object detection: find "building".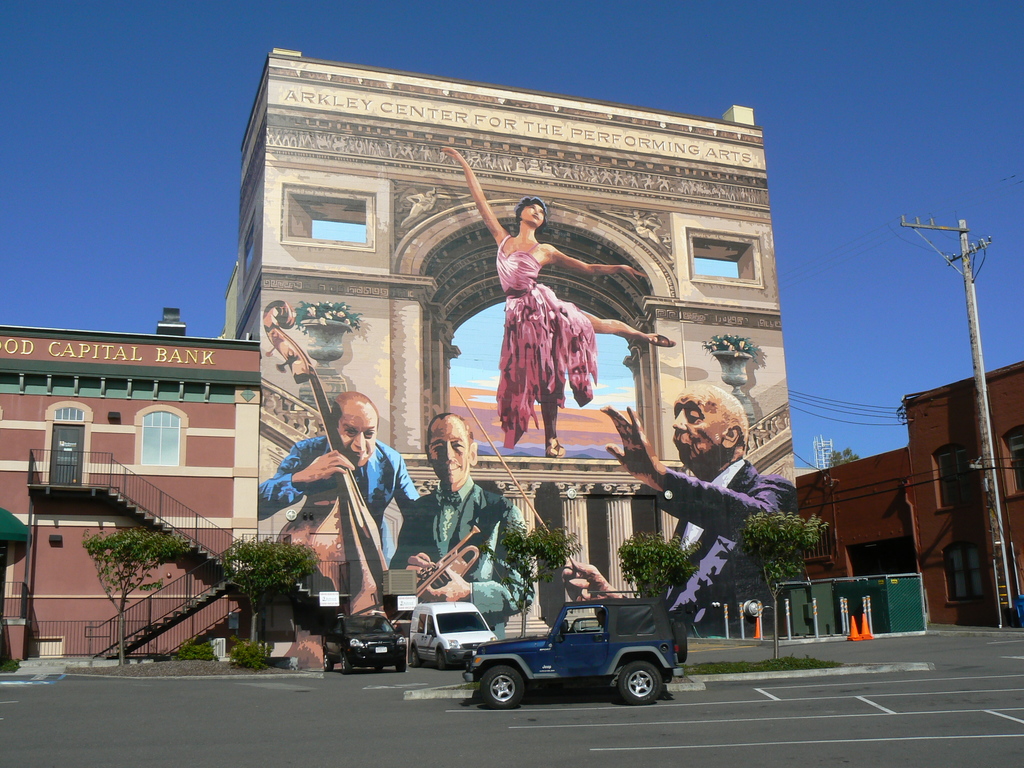
BBox(0, 51, 791, 655).
